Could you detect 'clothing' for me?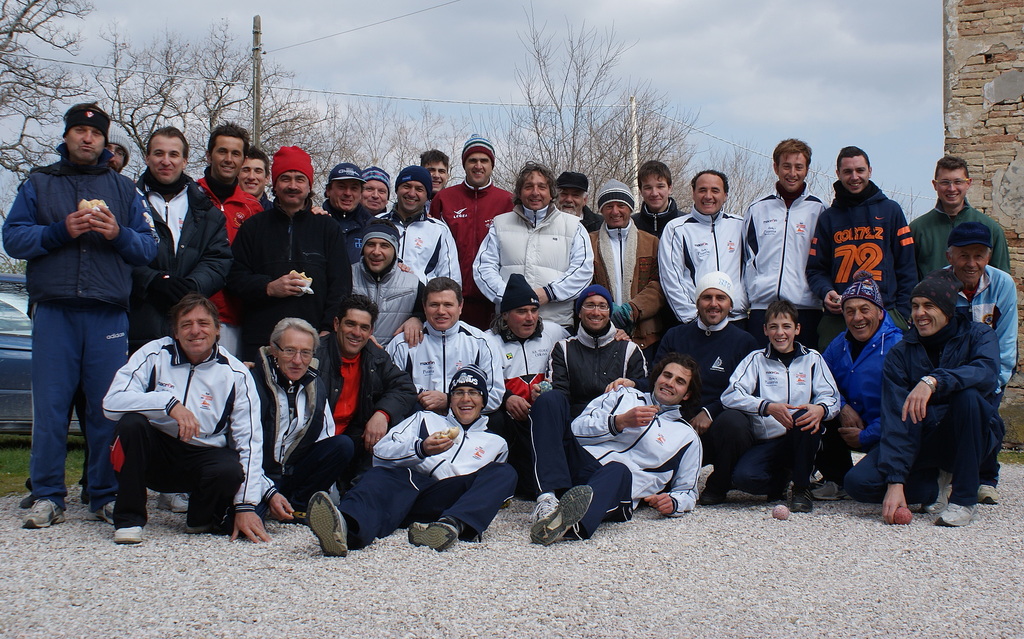
Detection result: (left=636, top=200, right=685, bottom=236).
